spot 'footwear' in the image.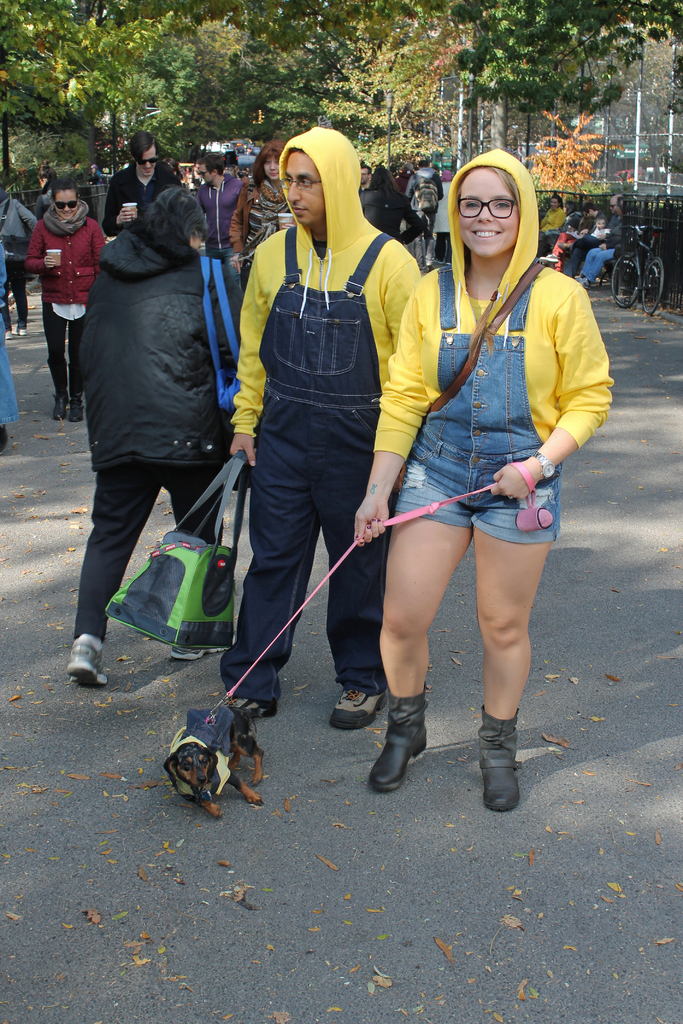
'footwear' found at crop(538, 253, 559, 267).
